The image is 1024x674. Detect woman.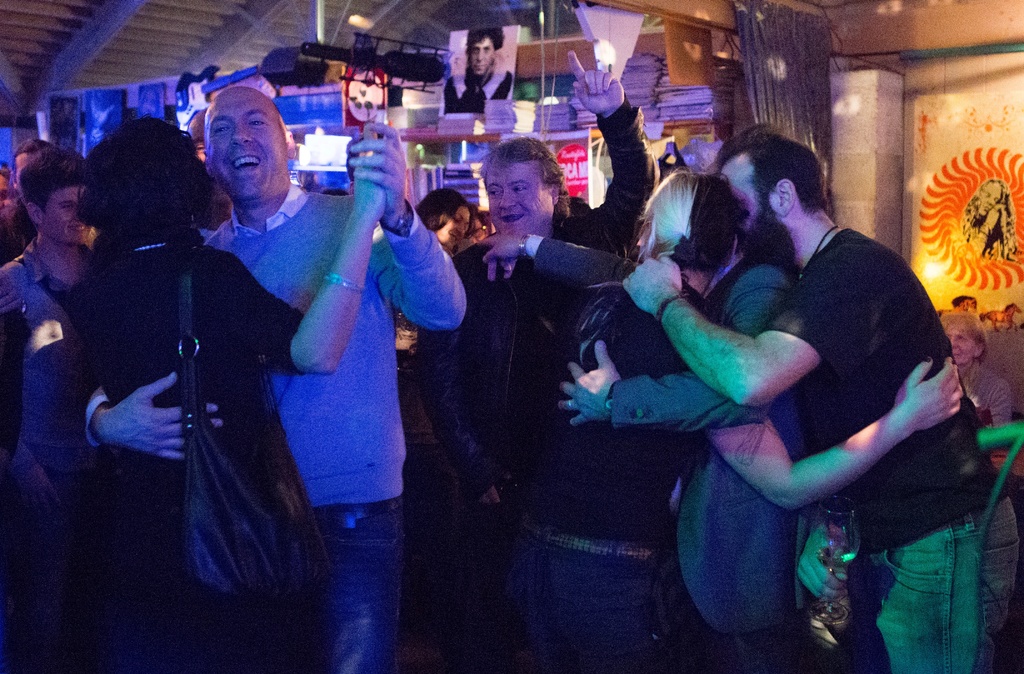
Detection: (x1=415, y1=186, x2=473, y2=252).
